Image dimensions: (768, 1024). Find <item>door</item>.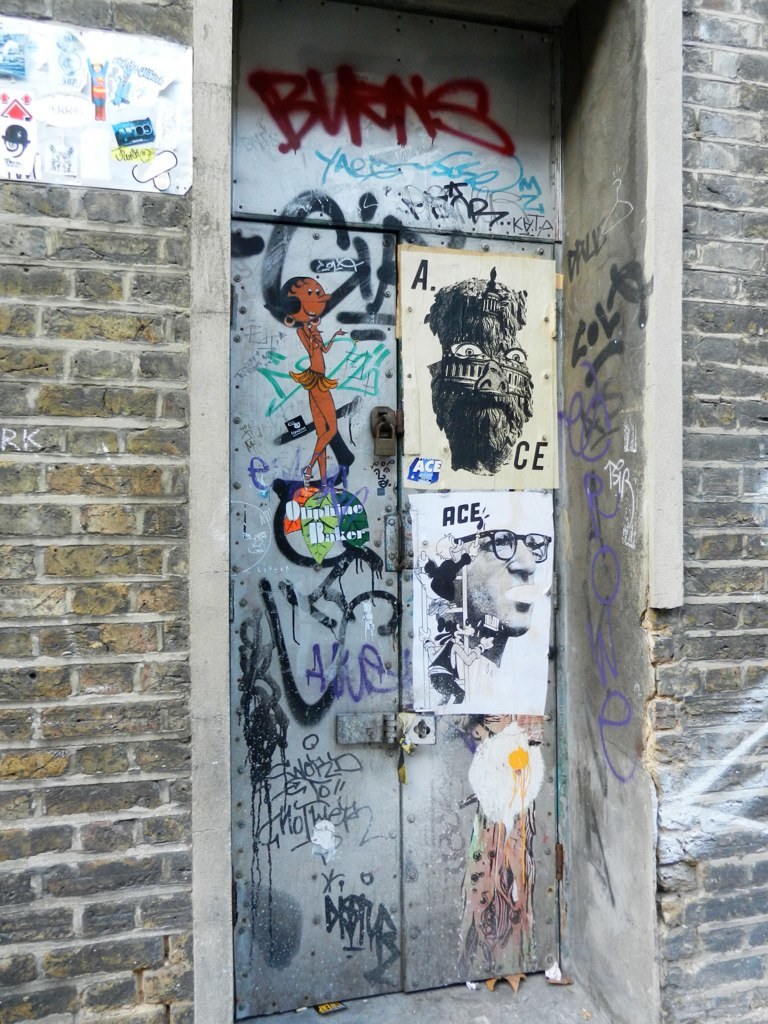
<box>234,331,582,1004</box>.
